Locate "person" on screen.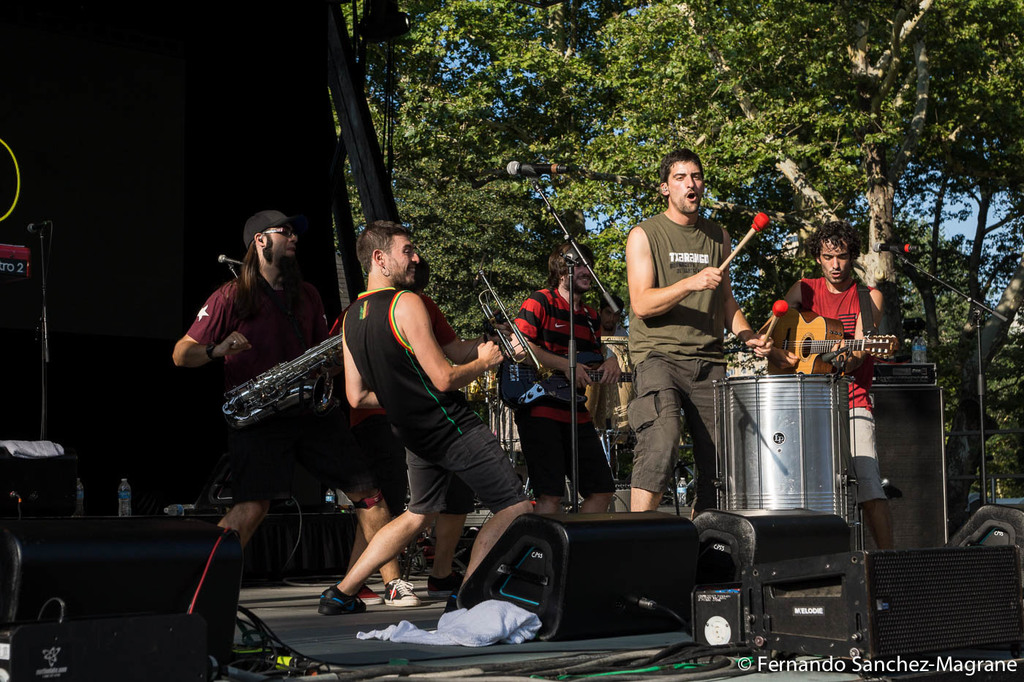
On screen at [768,216,903,553].
